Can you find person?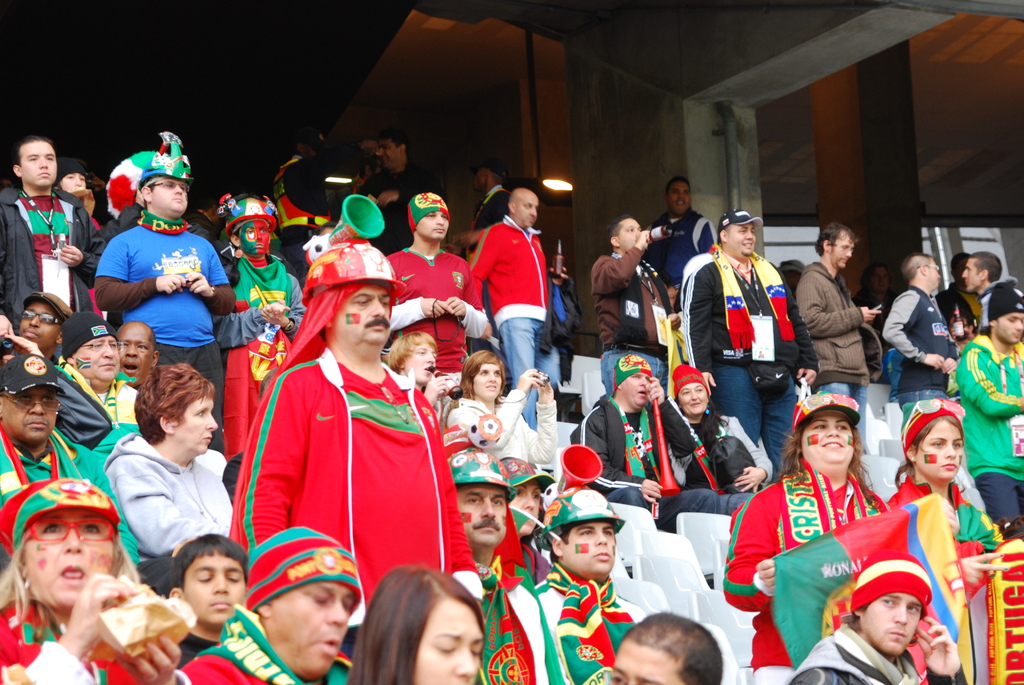
Yes, bounding box: bbox=[477, 182, 546, 421].
